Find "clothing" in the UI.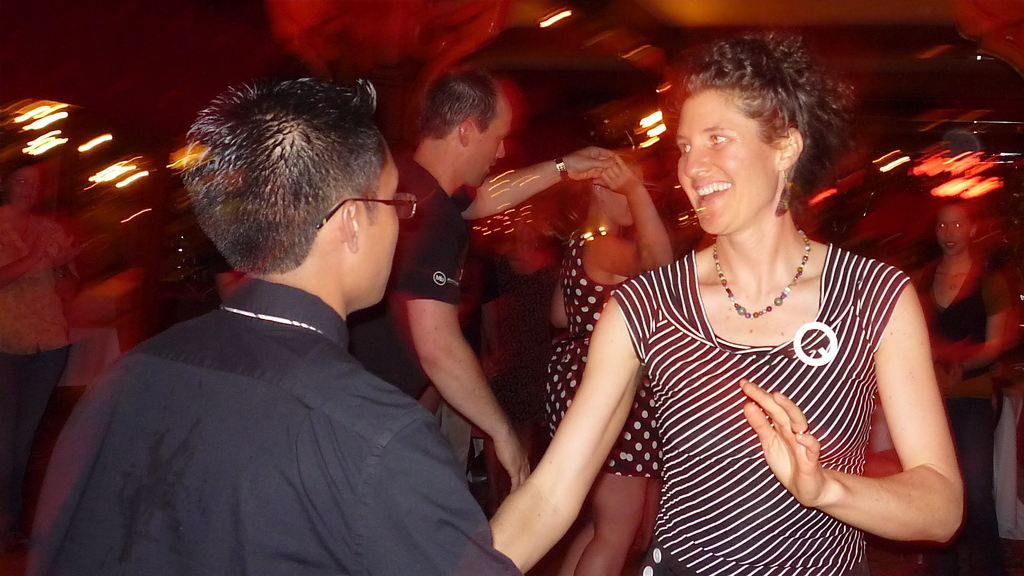
UI element at (x1=0, y1=213, x2=77, y2=484).
